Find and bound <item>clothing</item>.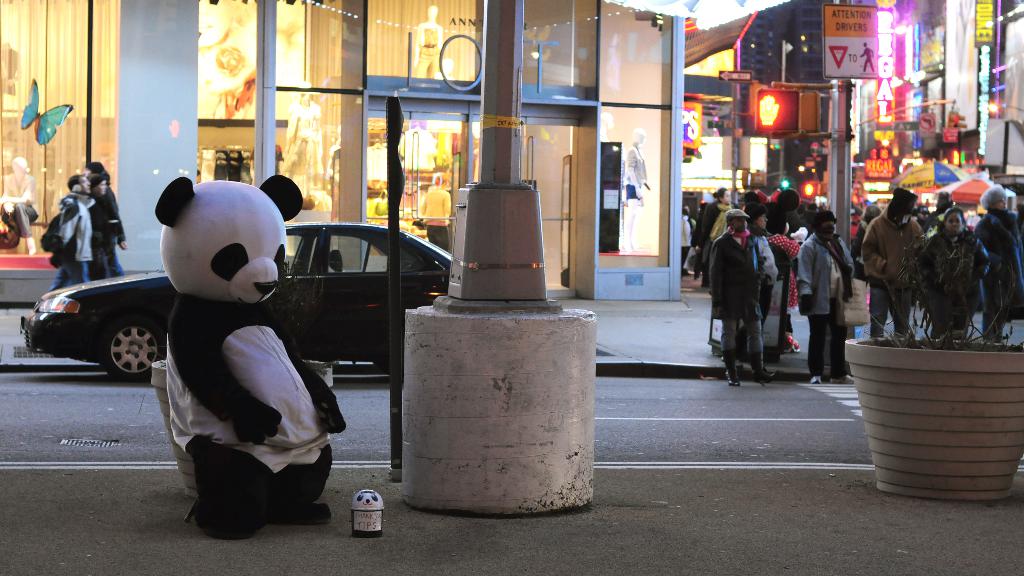
Bound: {"x1": 694, "y1": 202, "x2": 732, "y2": 286}.
